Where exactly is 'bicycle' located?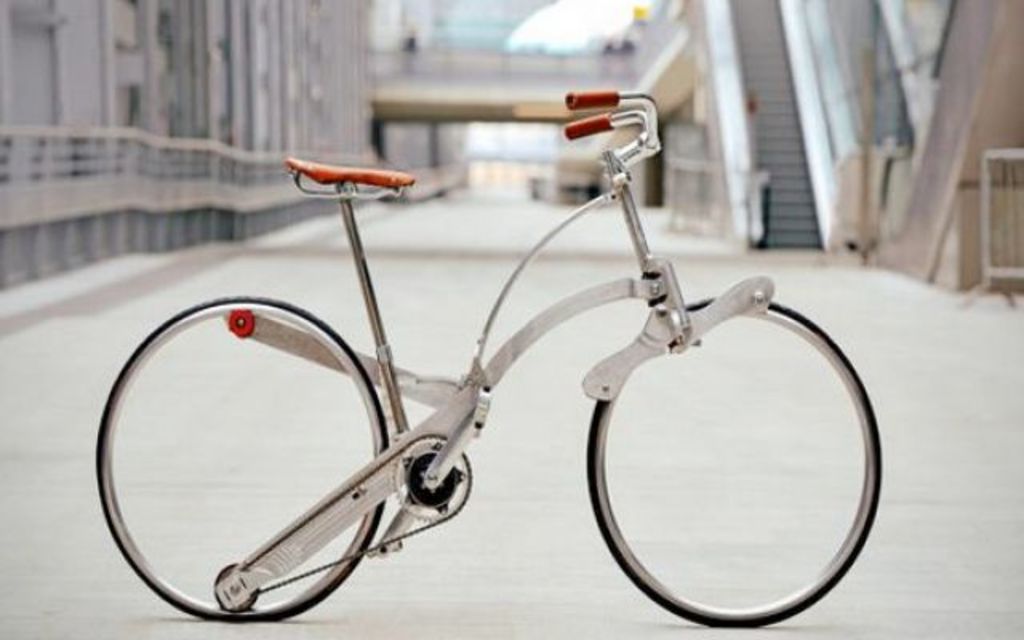
Its bounding box is {"left": 72, "top": 93, "right": 949, "bottom": 632}.
